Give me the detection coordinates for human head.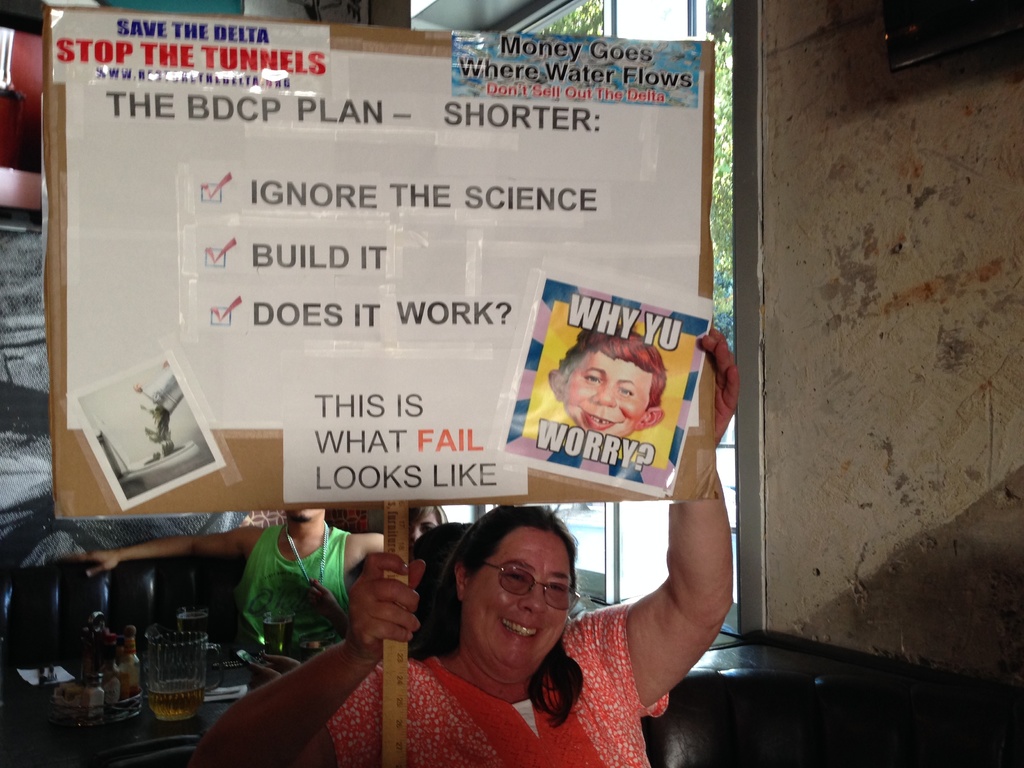
[547, 322, 664, 440].
